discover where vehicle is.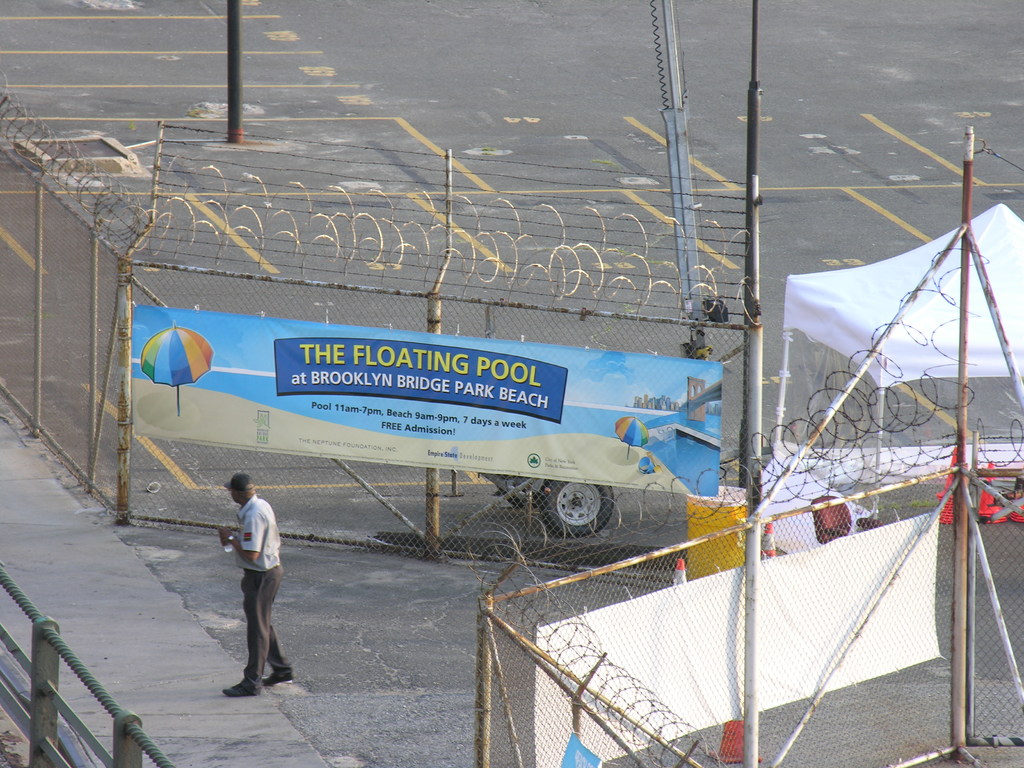
Discovered at <region>463, 467, 615, 538</region>.
